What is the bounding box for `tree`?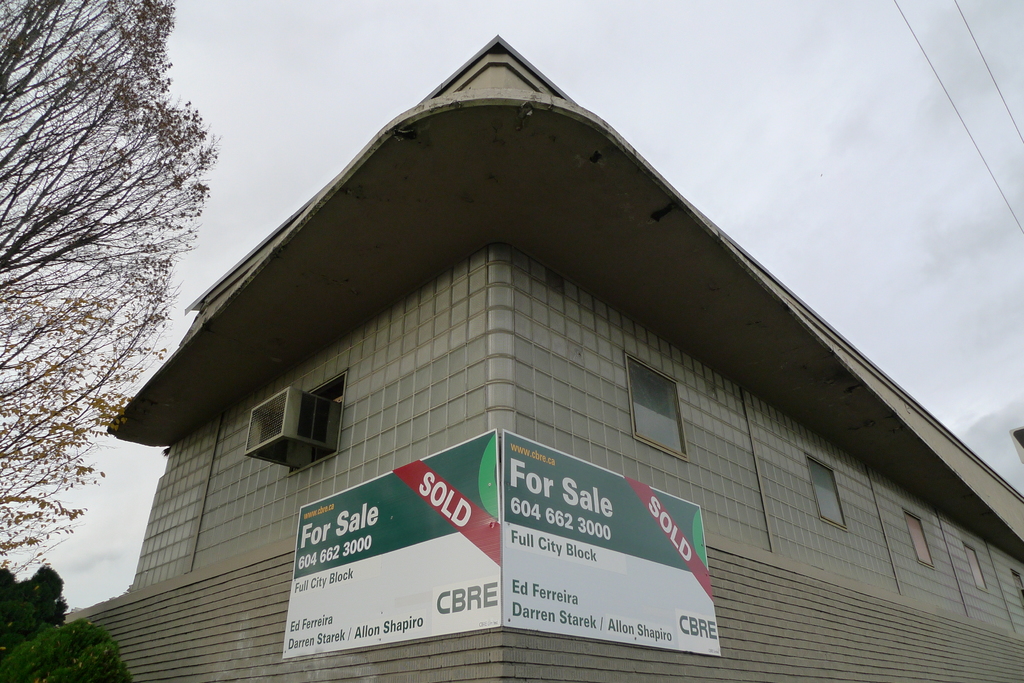
l=0, t=0, r=223, b=603.
